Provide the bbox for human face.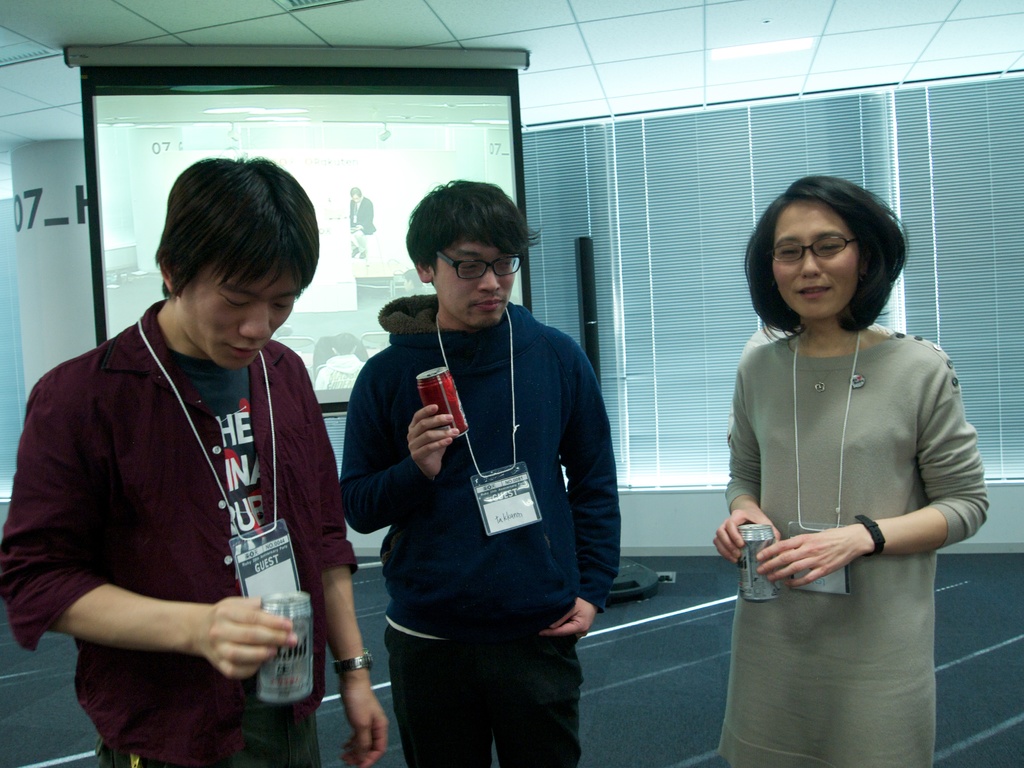
Rect(768, 200, 854, 315).
